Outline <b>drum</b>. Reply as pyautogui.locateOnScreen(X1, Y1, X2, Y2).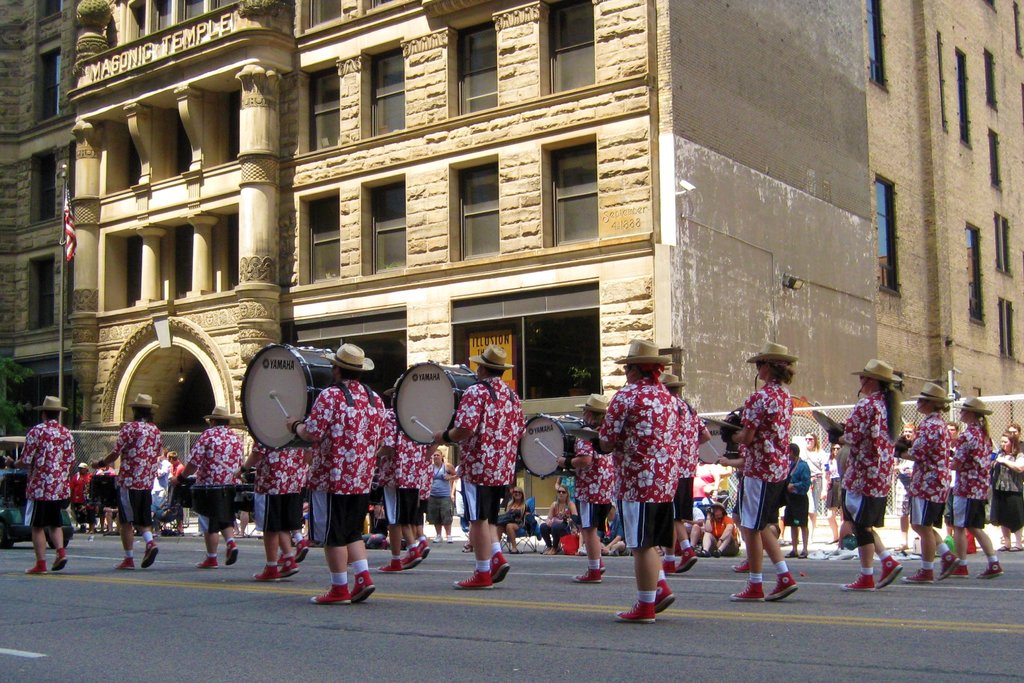
pyautogui.locateOnScreen(388, 359, 475, 446).
